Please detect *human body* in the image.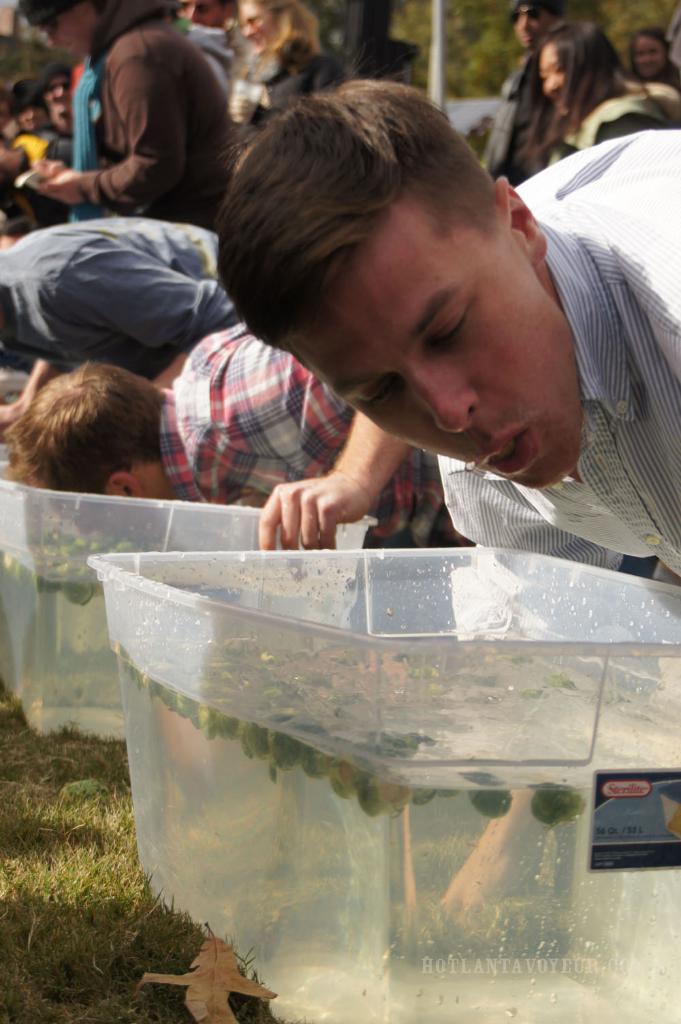
(x1=643, y1=69, x2=680, y2=122).
